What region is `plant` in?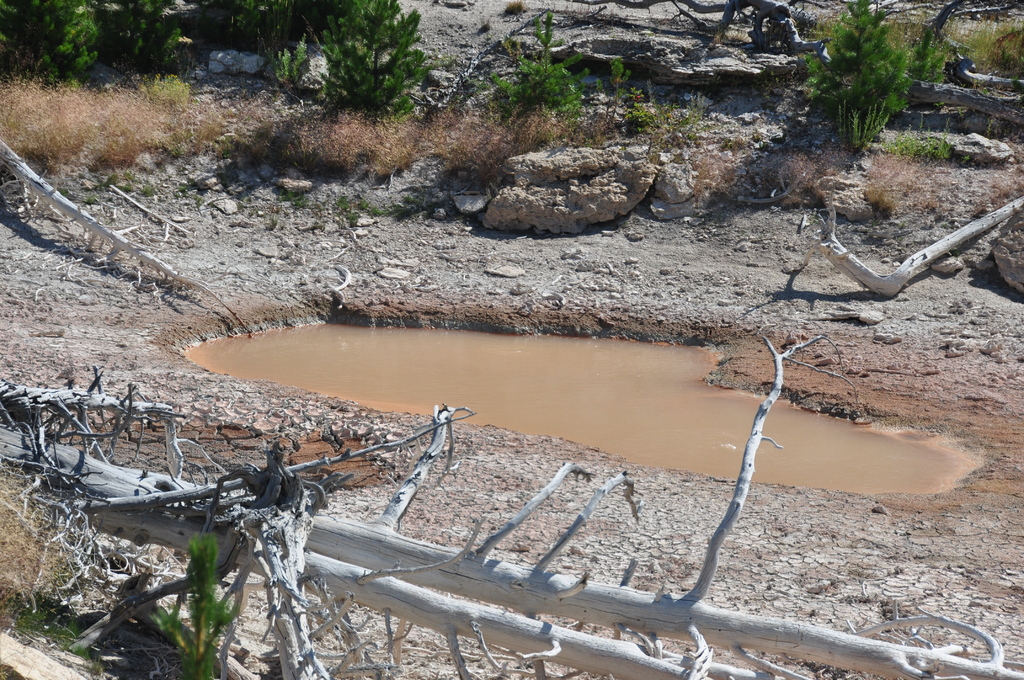
x1=10, y1=460, x2=118, y2=660.
